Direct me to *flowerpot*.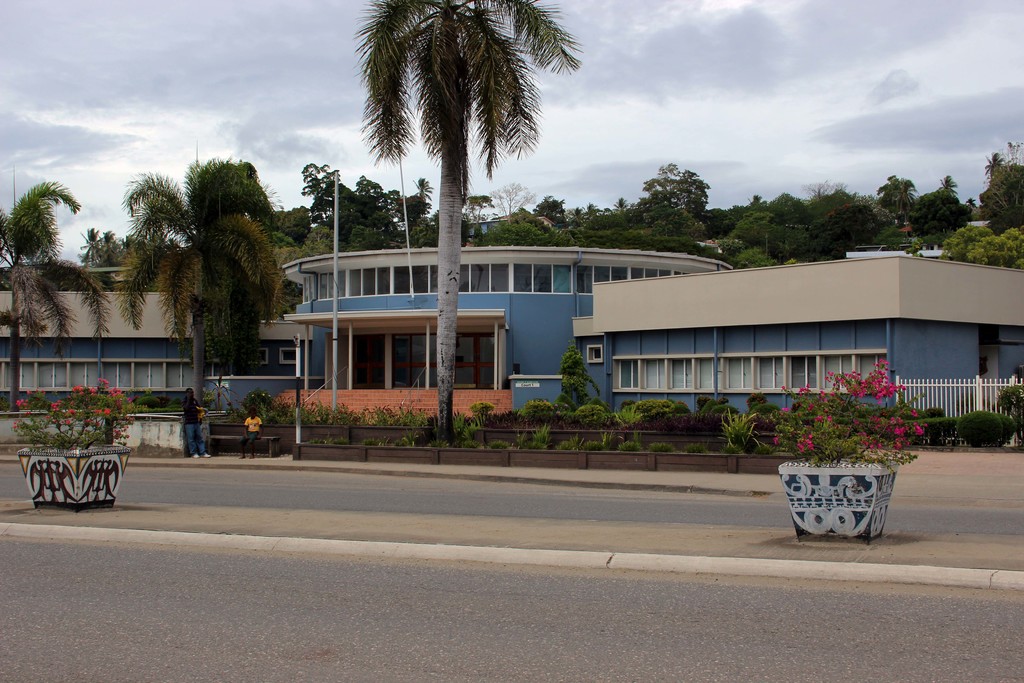
Direction: detection(13, 447, 131, 514).
